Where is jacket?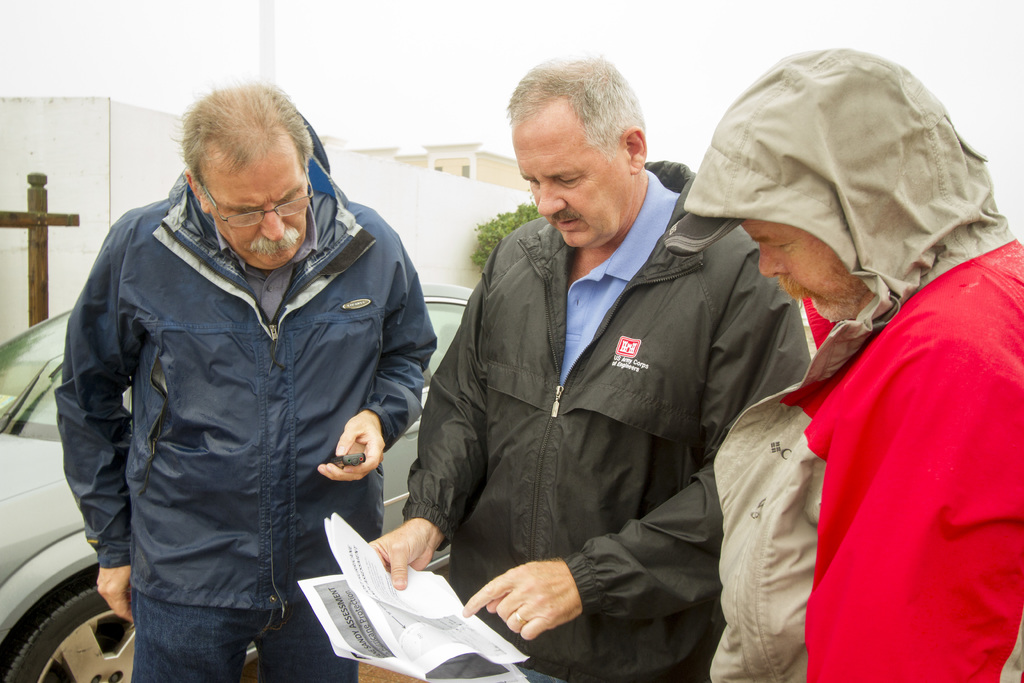
crop(68, 127, 446, 513).
